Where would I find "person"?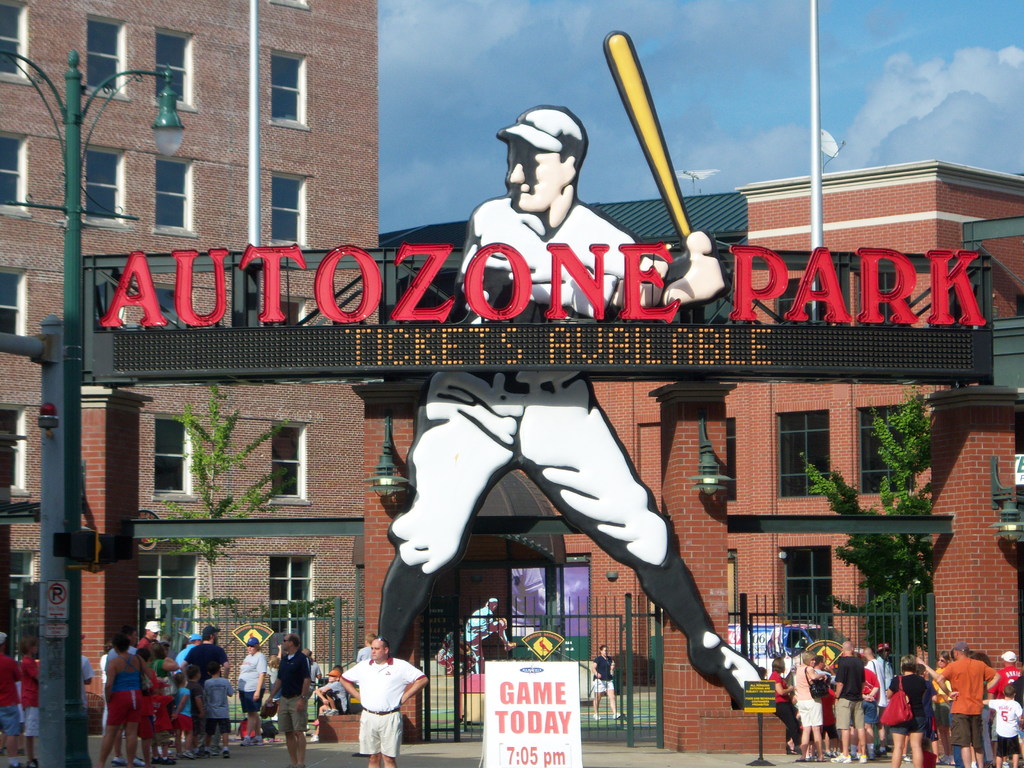
At left=595, top=643, right=627, bottom=721.
